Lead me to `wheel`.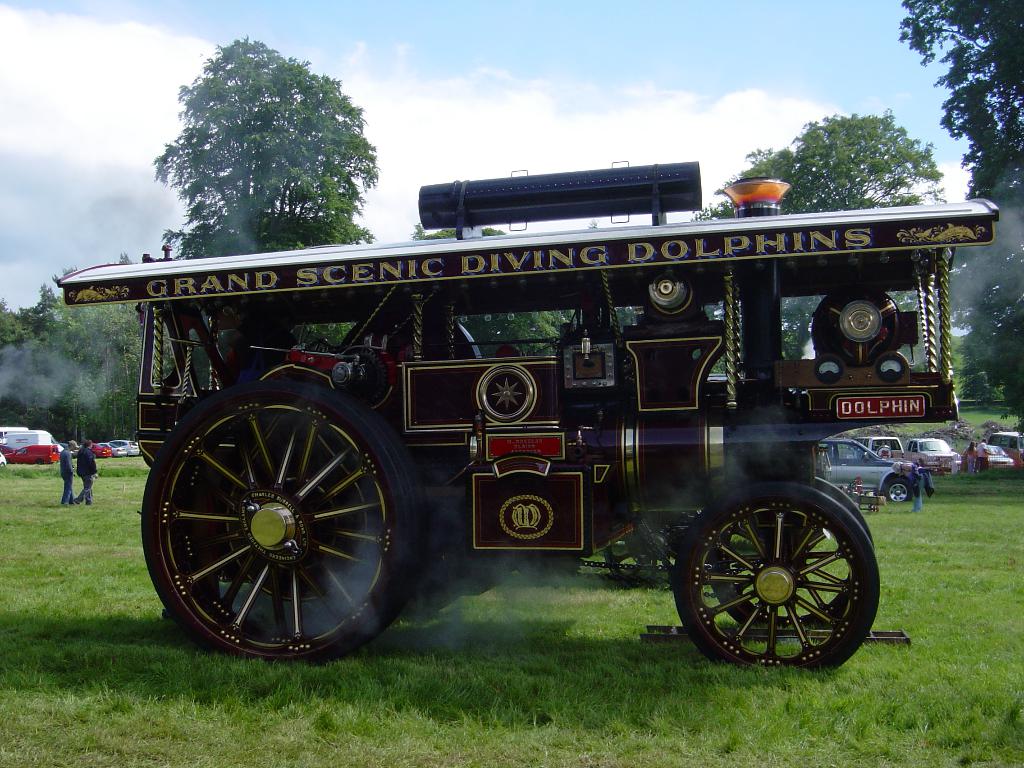
Lead to x1=141 y1=380 x2=429 y2=664.
